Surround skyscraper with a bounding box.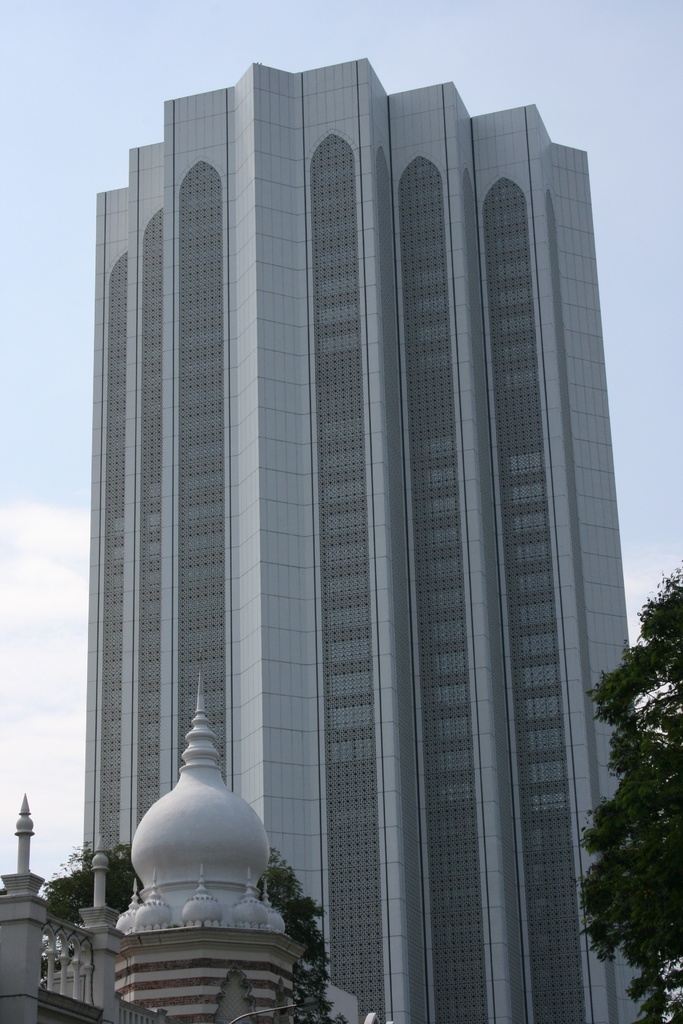
70, 109, 633, 967.
